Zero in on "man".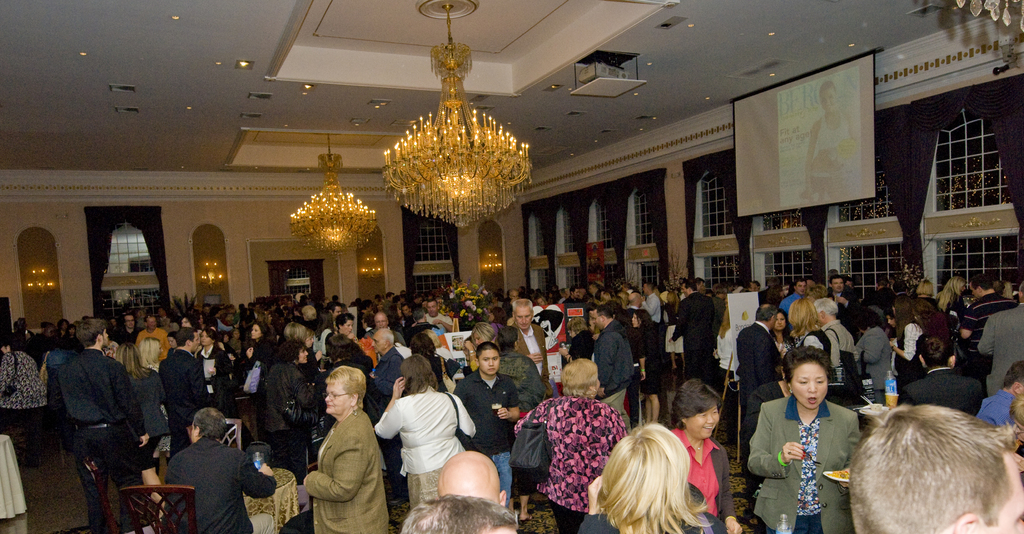
Zeroed in: <region>829, 271, 860, 323</region>.
